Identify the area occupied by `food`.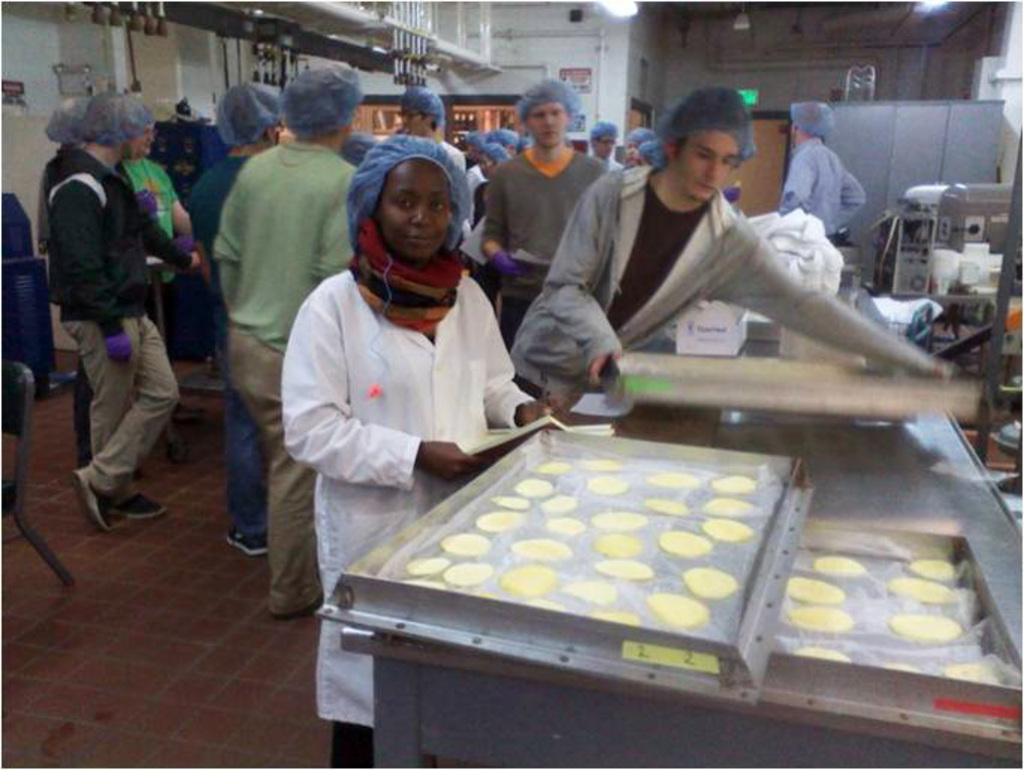
Area: region(595, 553, 656, 579).
